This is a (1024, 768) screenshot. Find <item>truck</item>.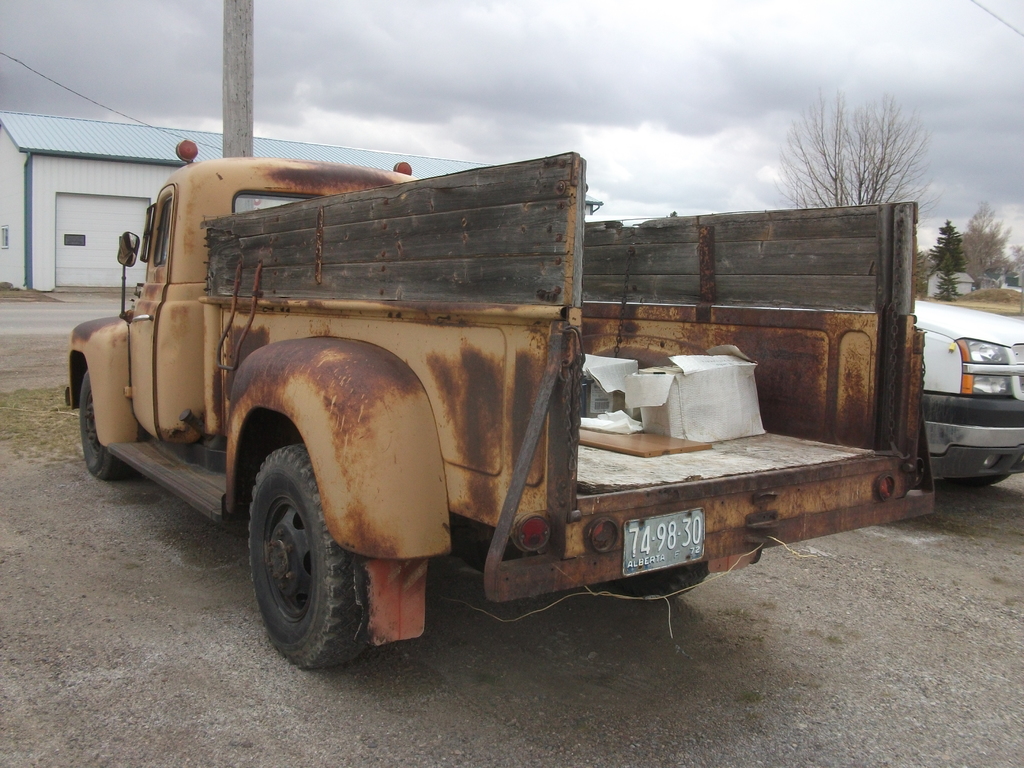
Bounding box: locate(65, 154, 915, 680).
